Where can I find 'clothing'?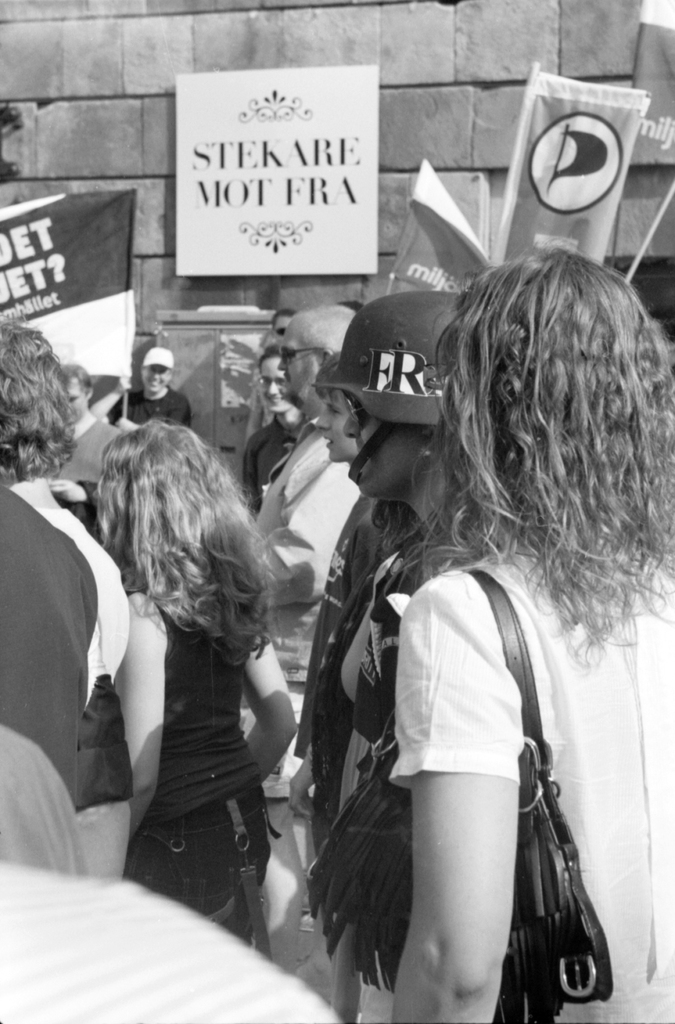
You can find it at crop(0, 477, 100, 812).
